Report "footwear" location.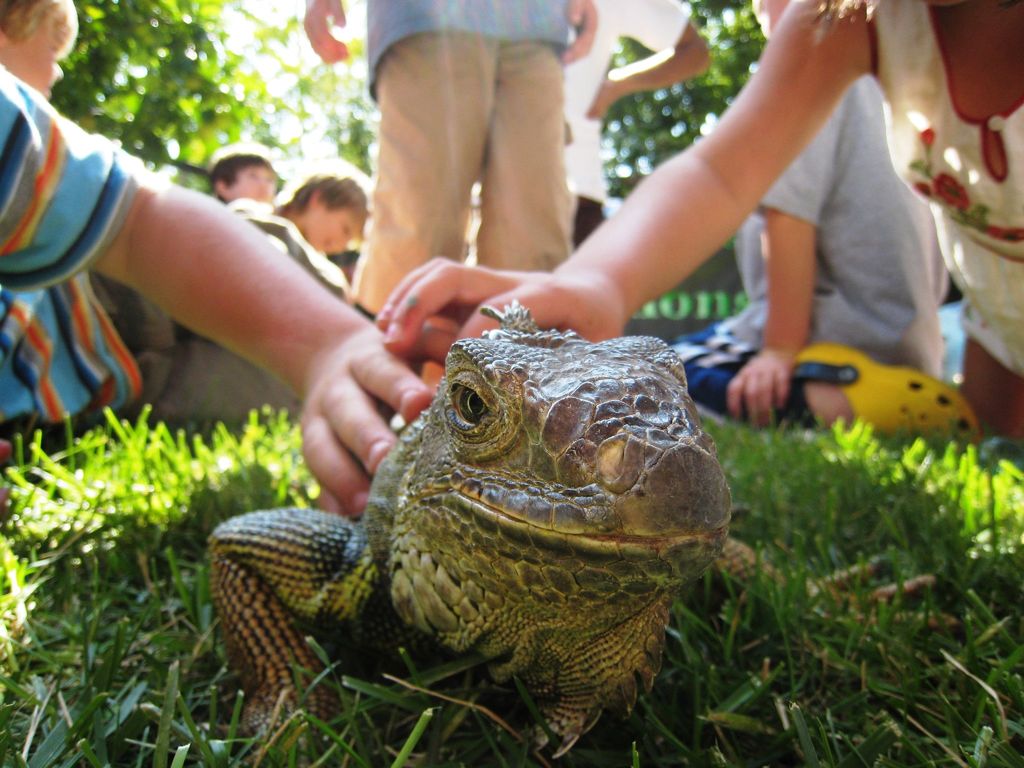
Report: <box>788,341,989,452</box>.
